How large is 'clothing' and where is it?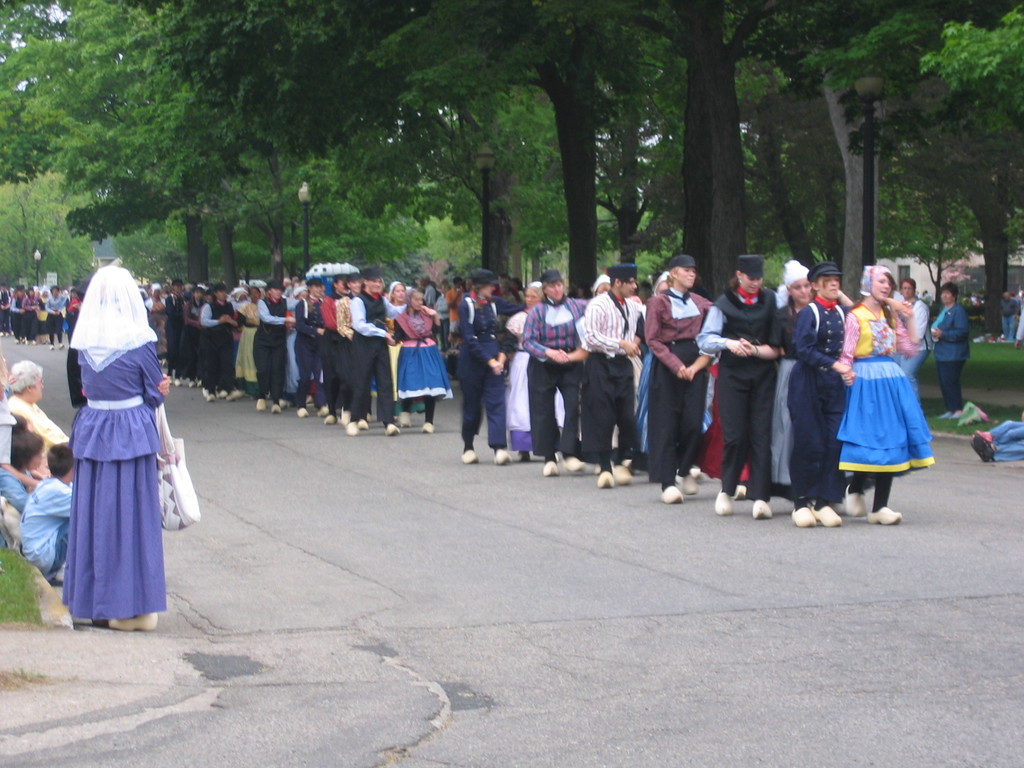
Bounding box: box=[628, 345, 648, 474].
